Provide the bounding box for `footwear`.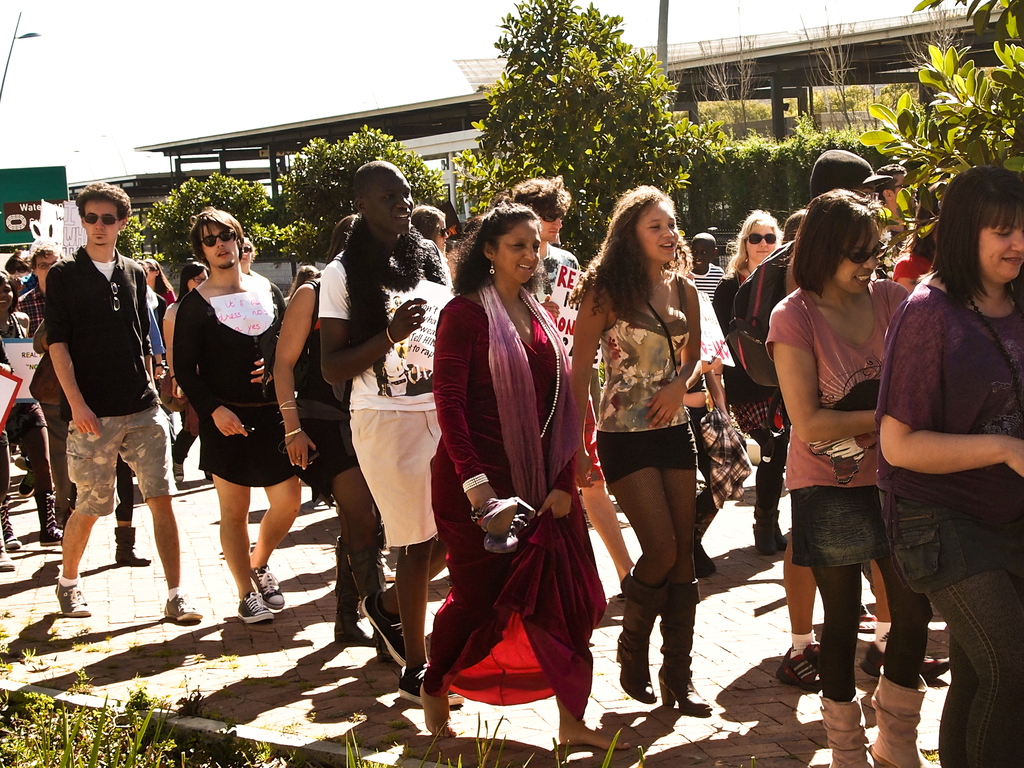
42,495,63,543.
